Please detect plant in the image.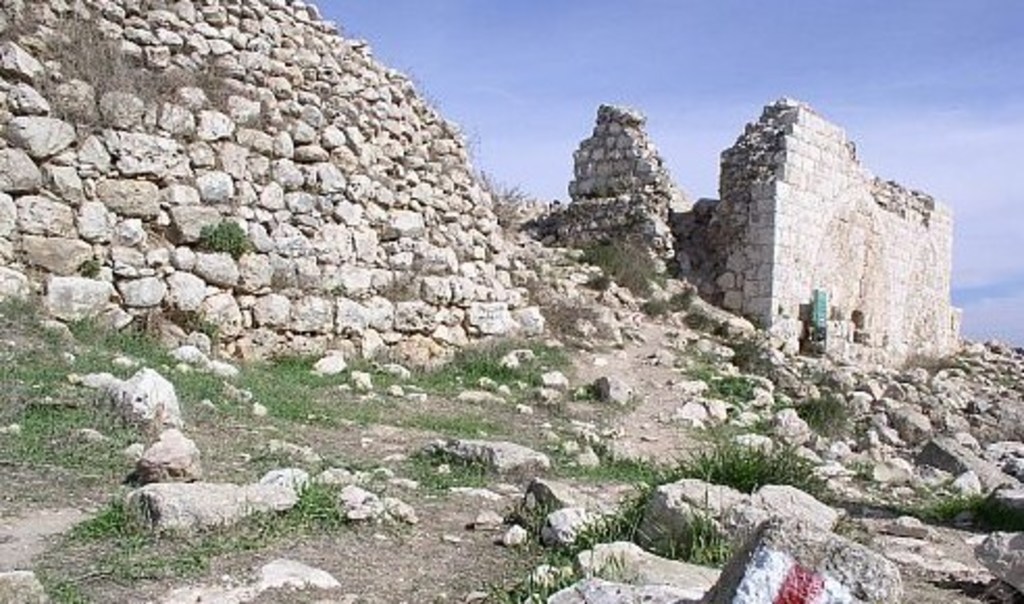
[left=487, top=550, right=597, bottom=602].
